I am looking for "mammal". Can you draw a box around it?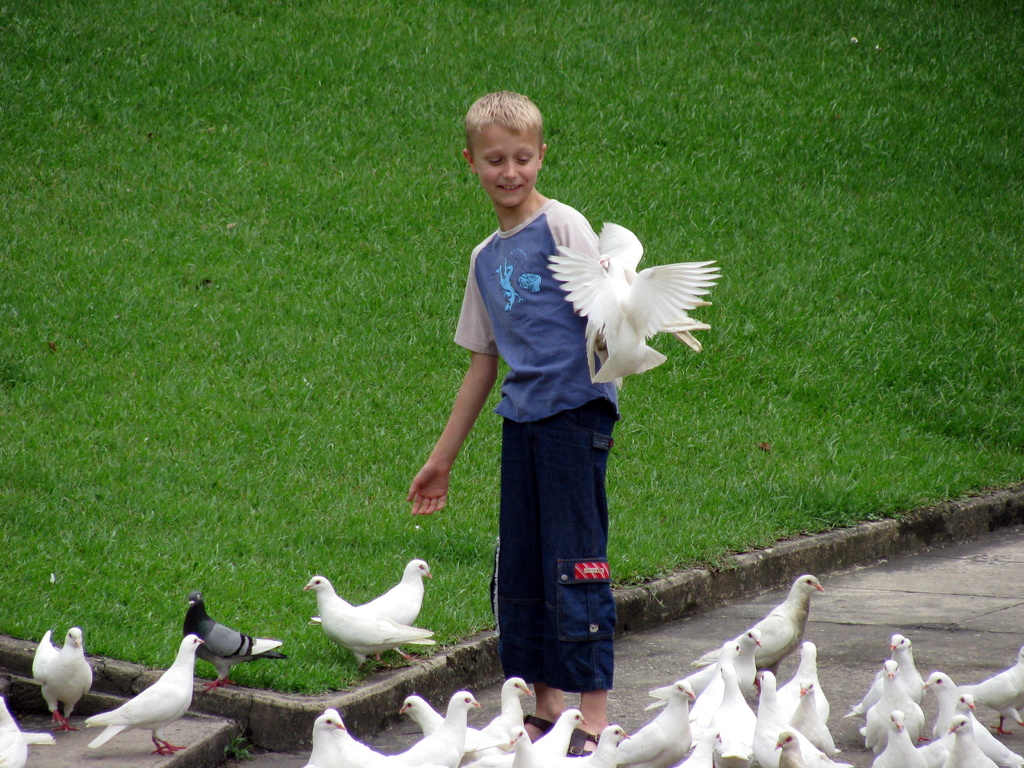
Sure, the bounding box is l=433, t=113, r=641, b=655.
